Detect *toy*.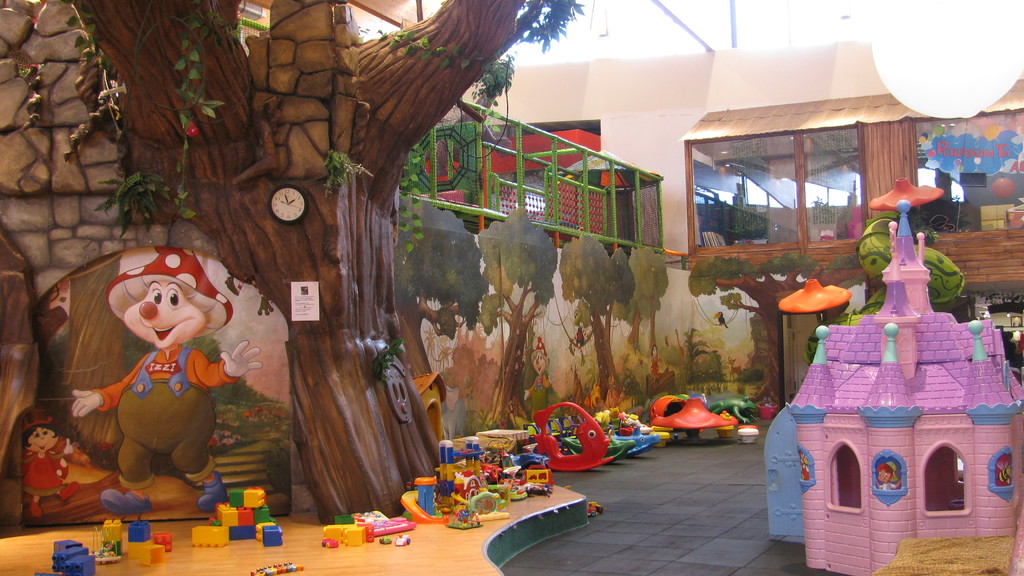
Detected at crop(59, 242, 268, 516).
